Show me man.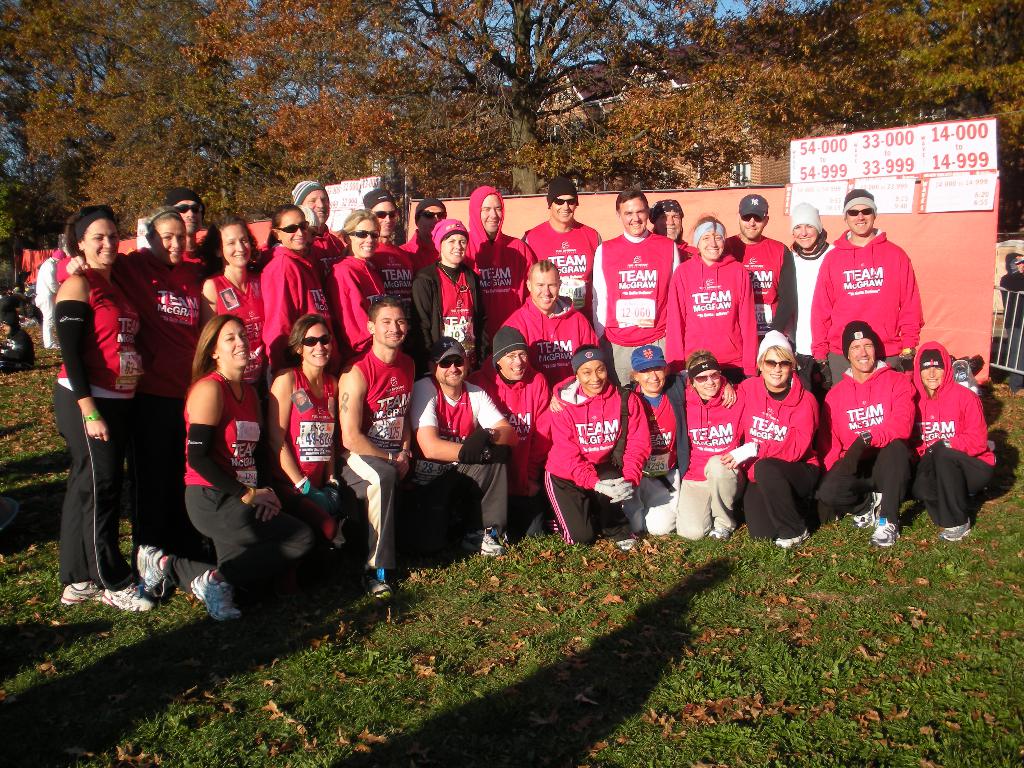
man is here: bbox=[411, 333, 516, 566].
